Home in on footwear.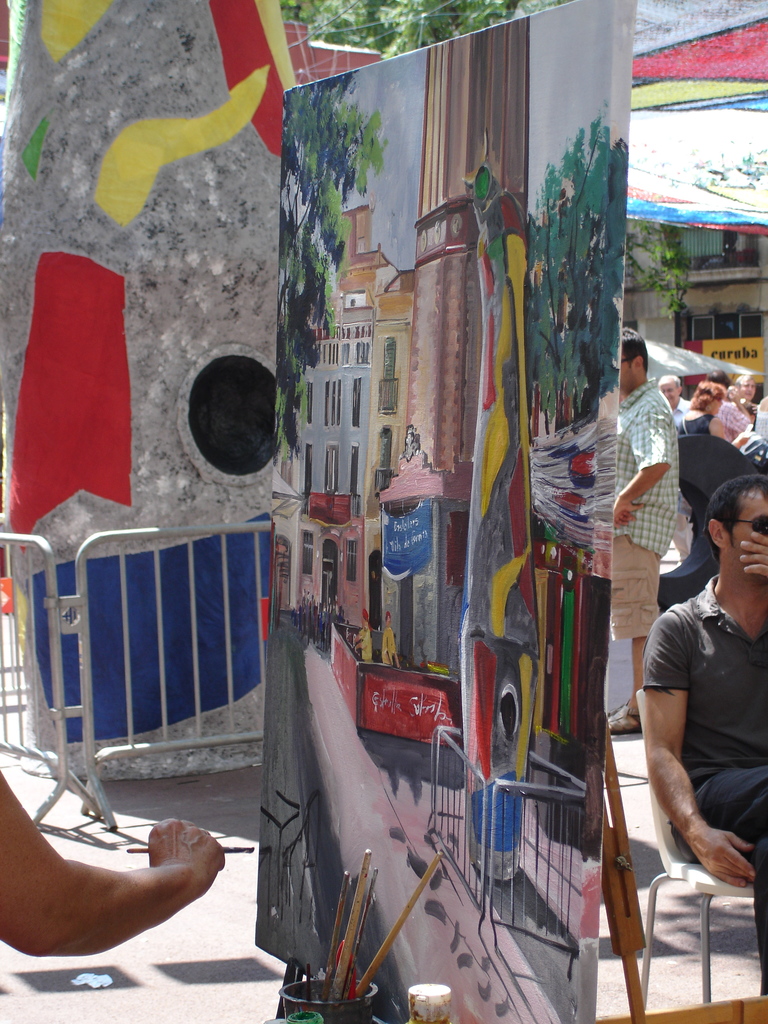
Homed in at left=610, top=701, right=641, bottom=741.
